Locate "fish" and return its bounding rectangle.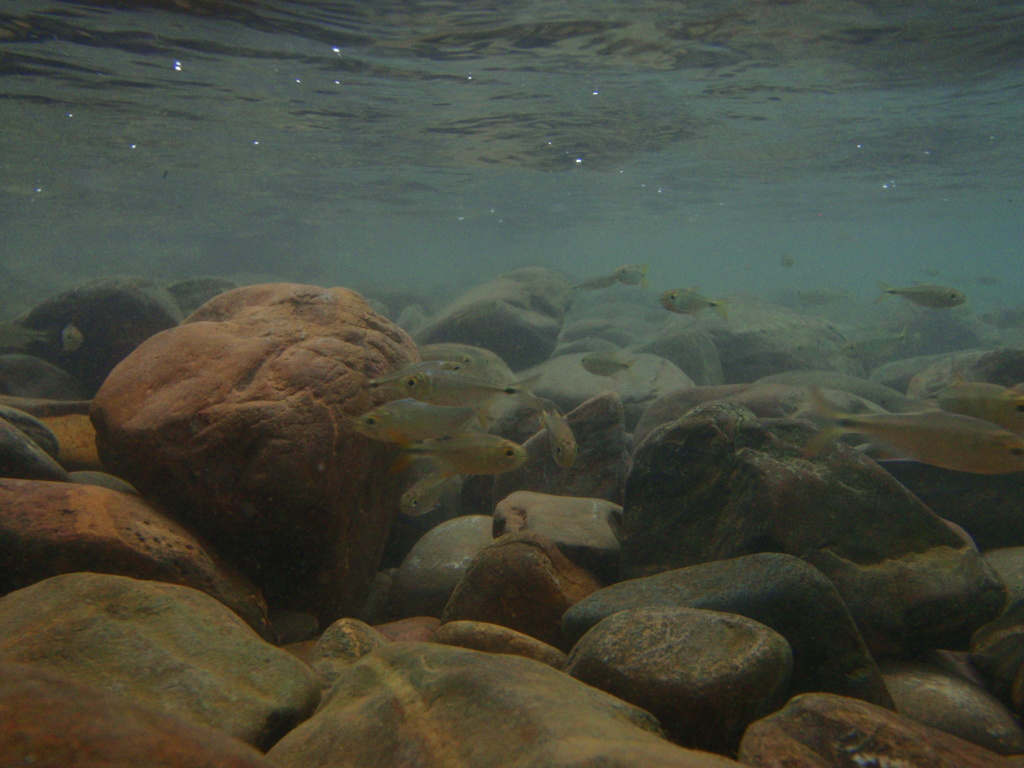
659:285:727:323.
